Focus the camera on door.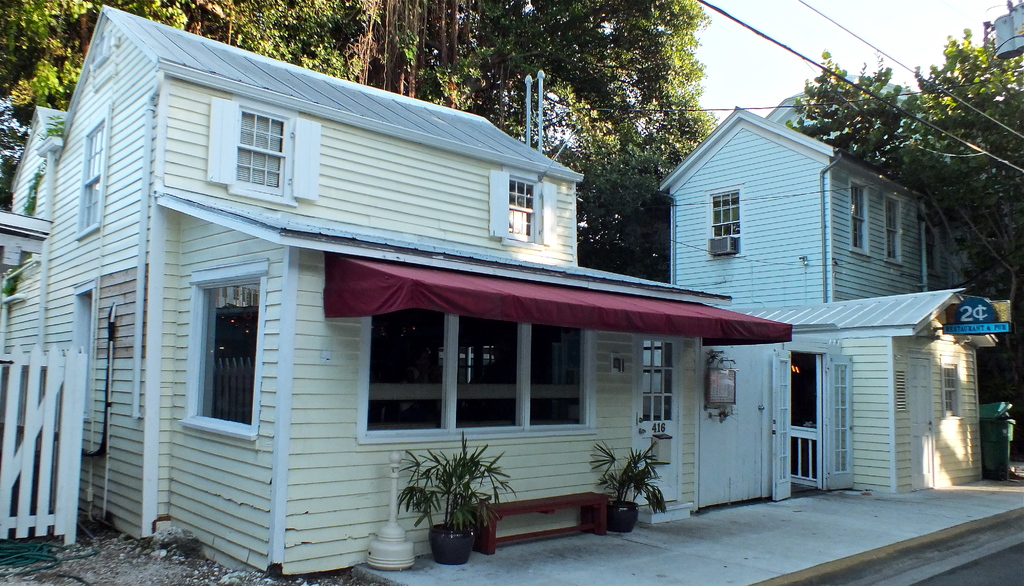
Focus region: select_region(712, 379, 766, 511).
